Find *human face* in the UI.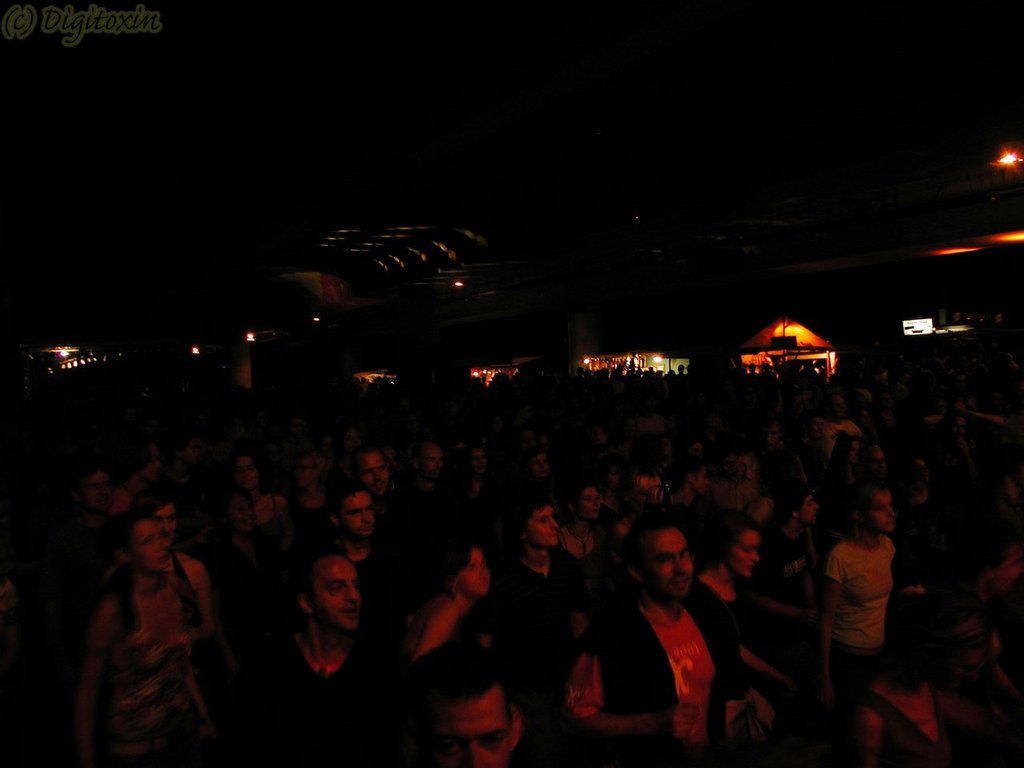
UI element at detection(294, 458, 314, 491).
